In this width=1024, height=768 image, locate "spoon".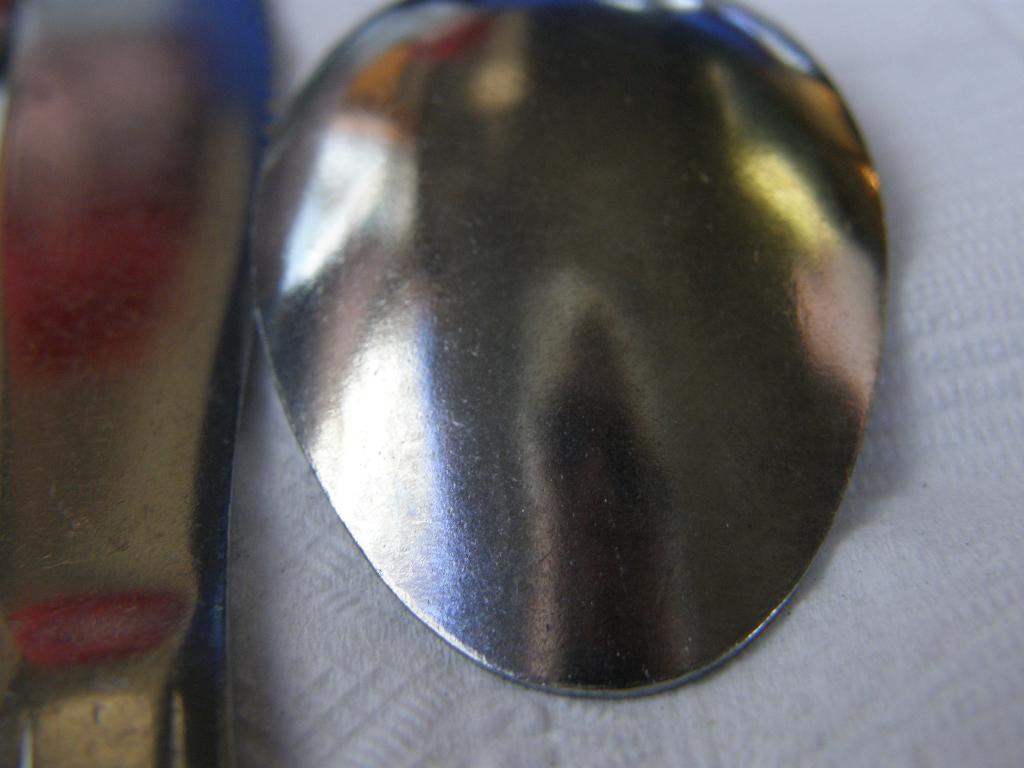
Bounding box: 248, 0, 879, 696.
